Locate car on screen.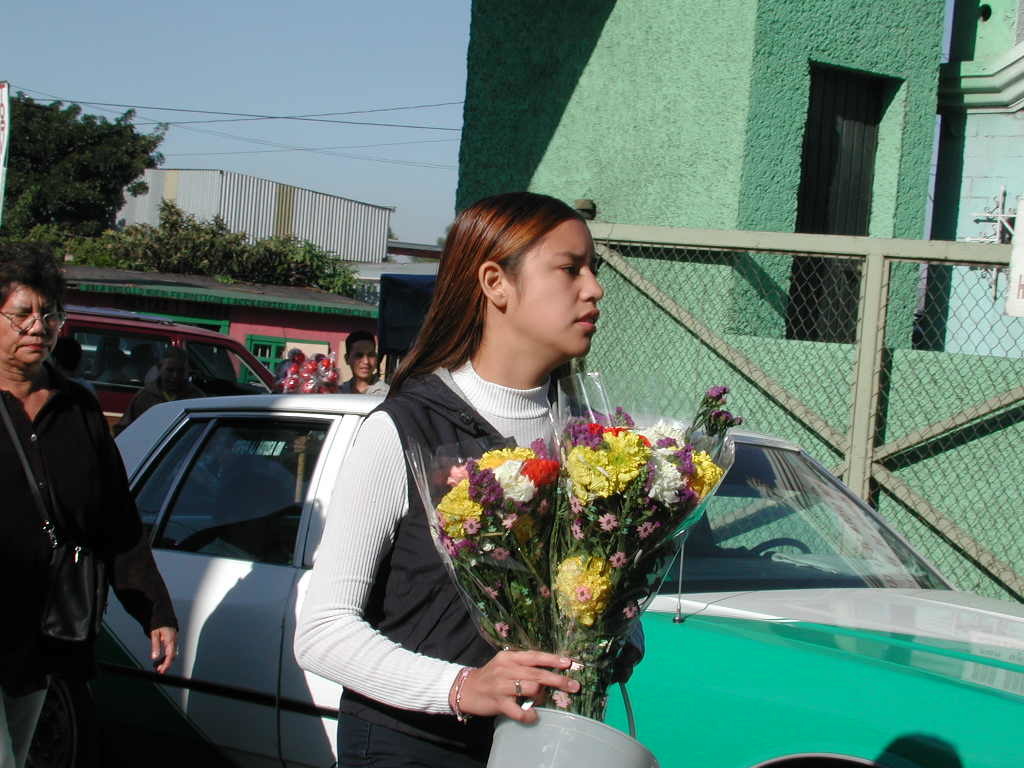
On screen at bbox(47, 304, 284, 437).
